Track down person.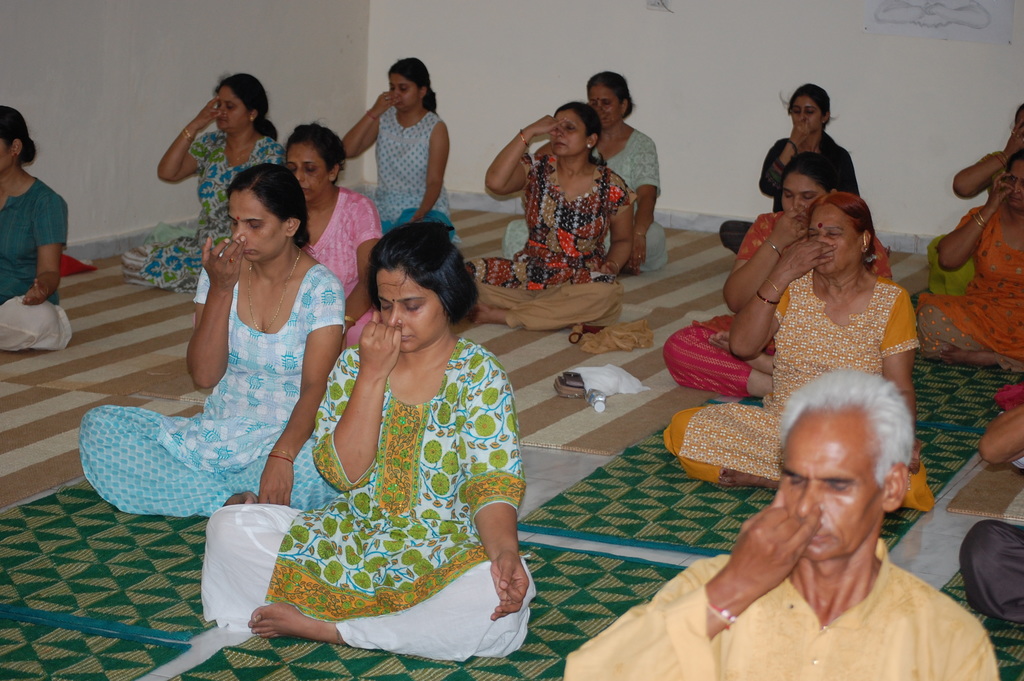
Tracked to detection(657, 150, 906, 389).
